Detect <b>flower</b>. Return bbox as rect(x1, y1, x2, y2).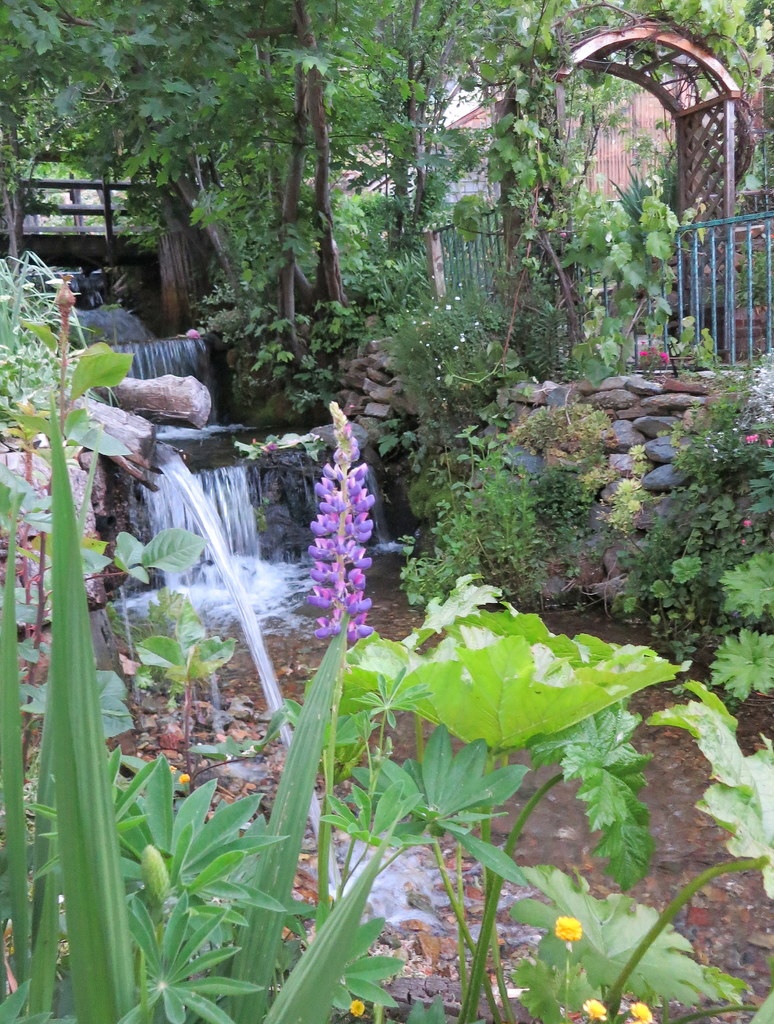
rect(636, 344, 650, 358).
